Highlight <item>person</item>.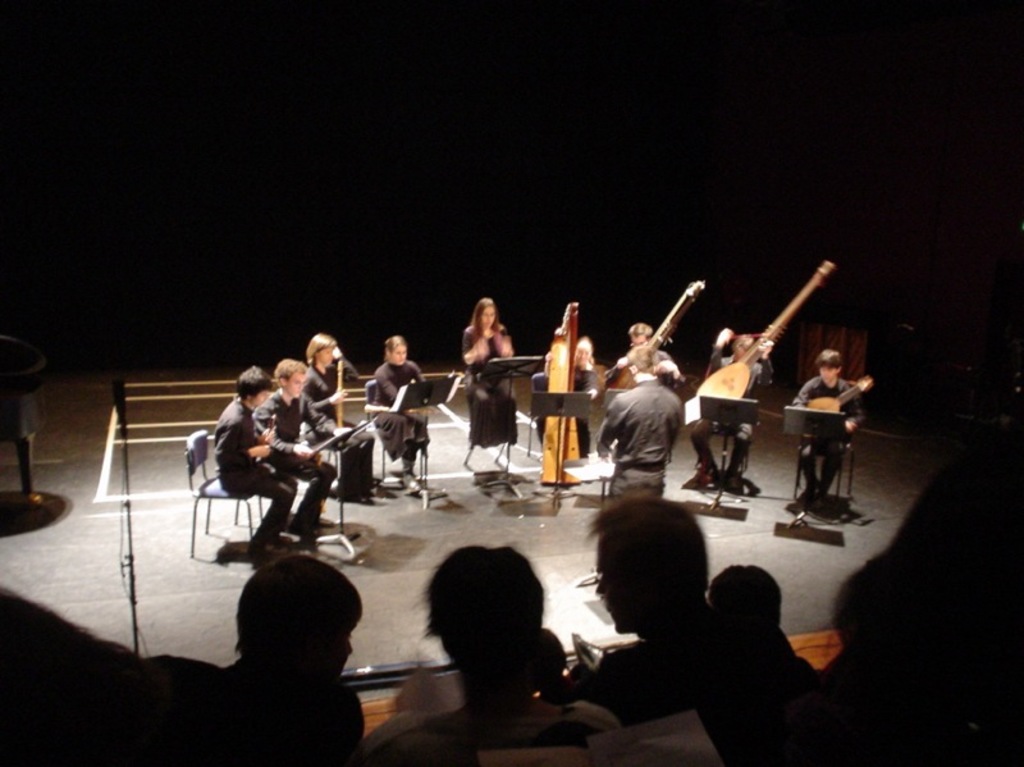
Highlighted region: (535, 296, 594, 488).
